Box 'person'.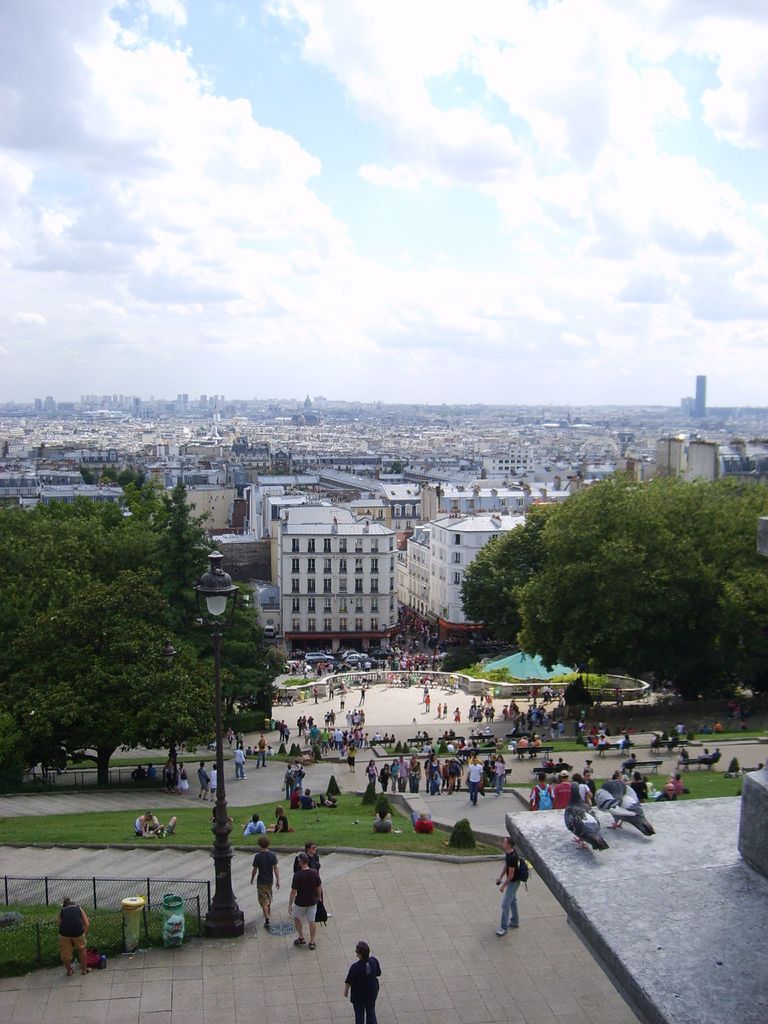
l=319, t=790, r=338, b=809.
